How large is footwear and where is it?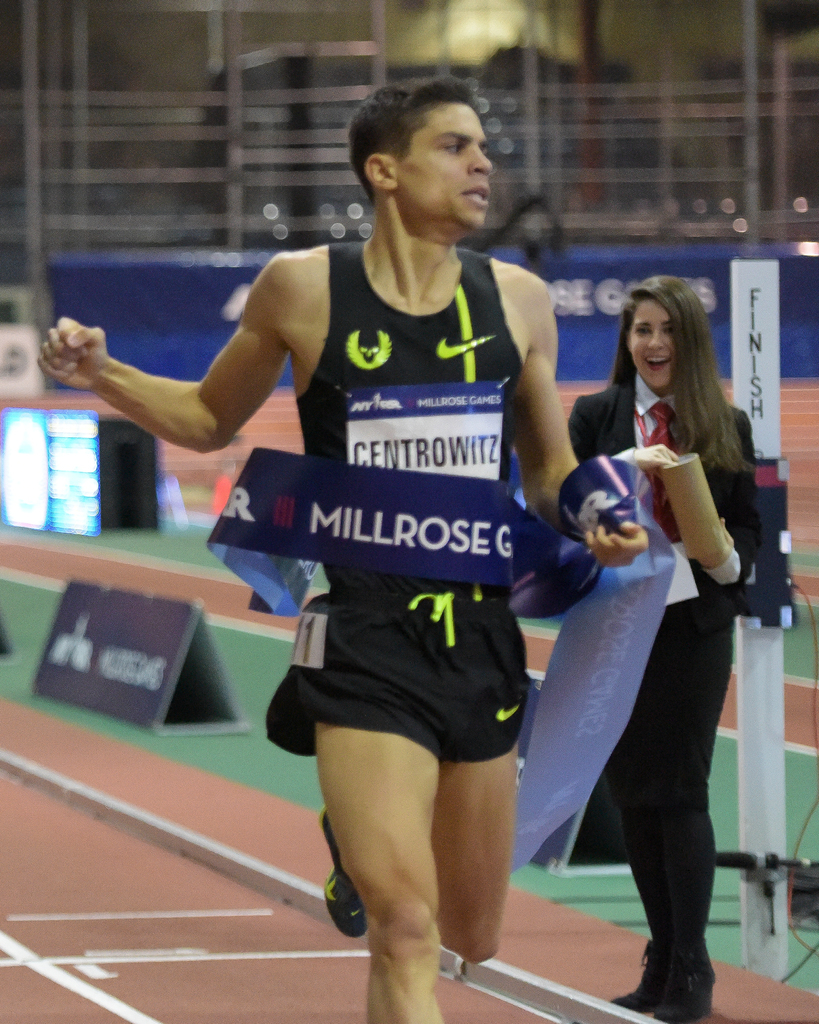
Bounding box: (320,814,369,941).
